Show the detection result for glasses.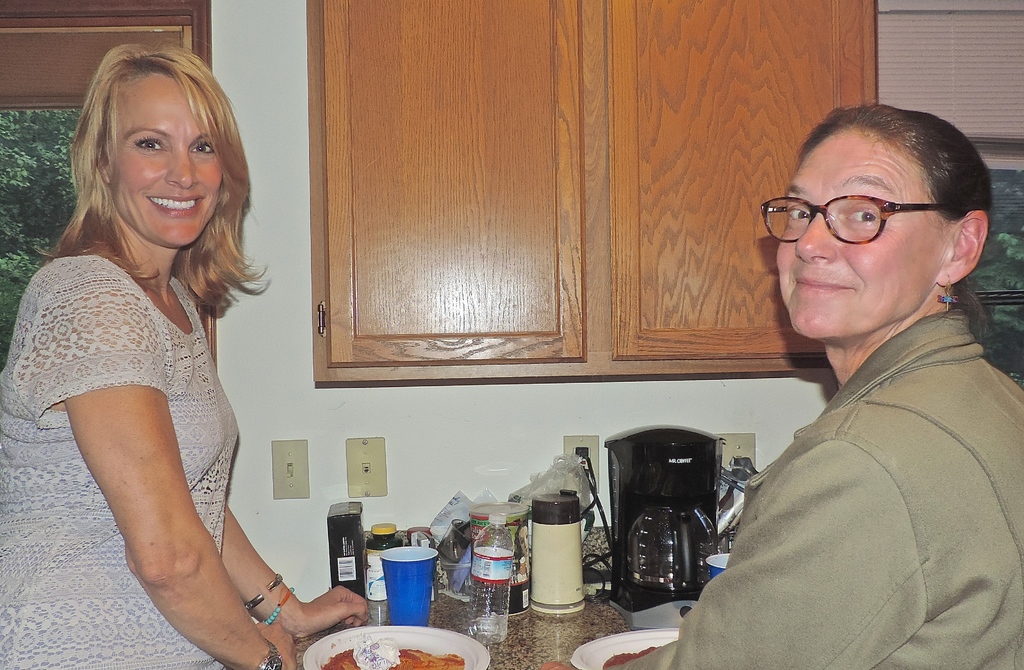
776/187/978/246.
